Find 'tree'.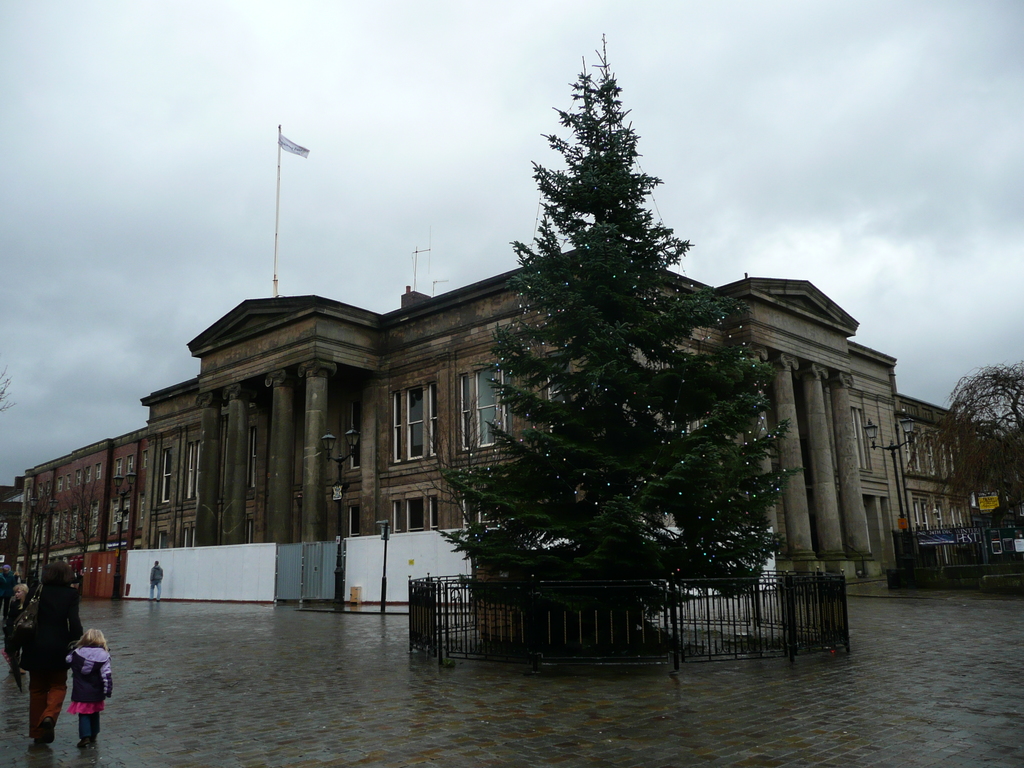
left=453, top=55, right=826, bottom=648.
